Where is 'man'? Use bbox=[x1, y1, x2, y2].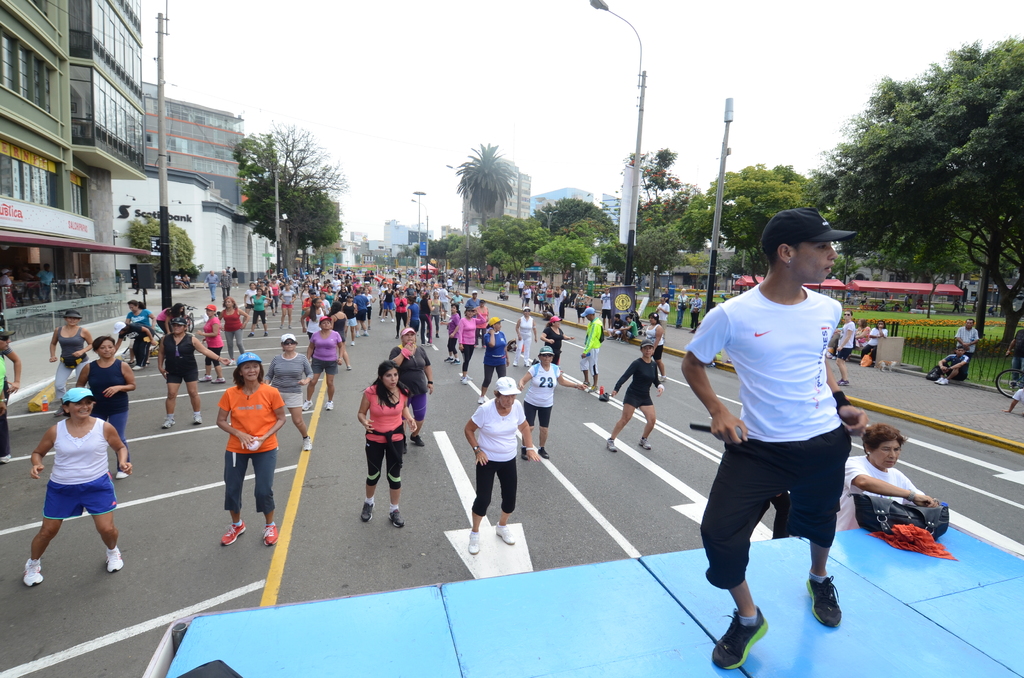
bbox=[574, 306, 603, 394].
